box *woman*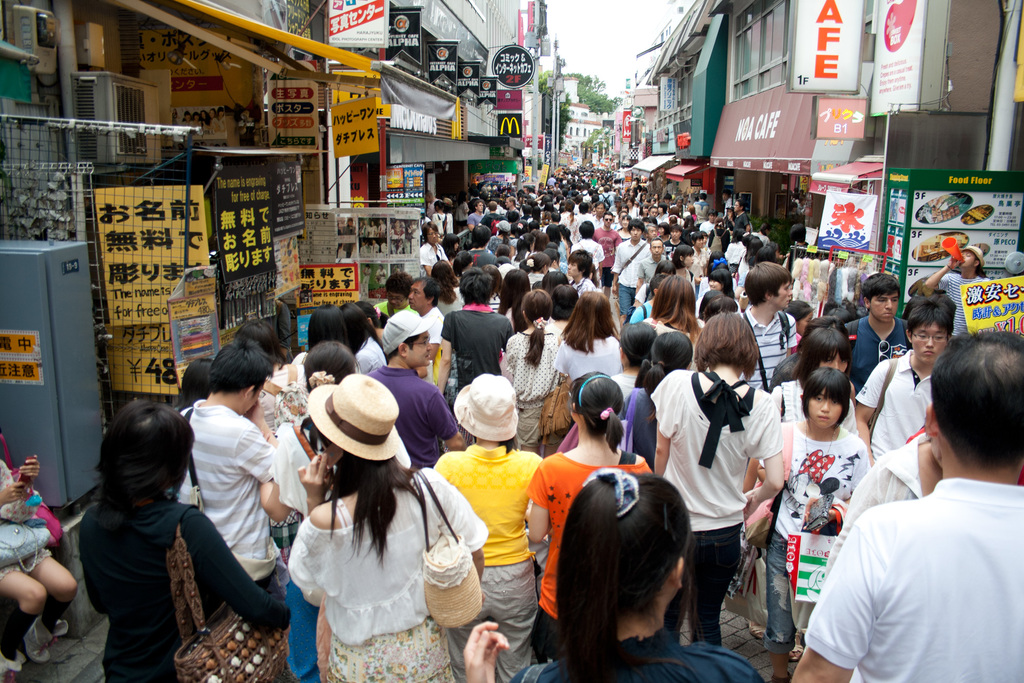
430,258,462,317
